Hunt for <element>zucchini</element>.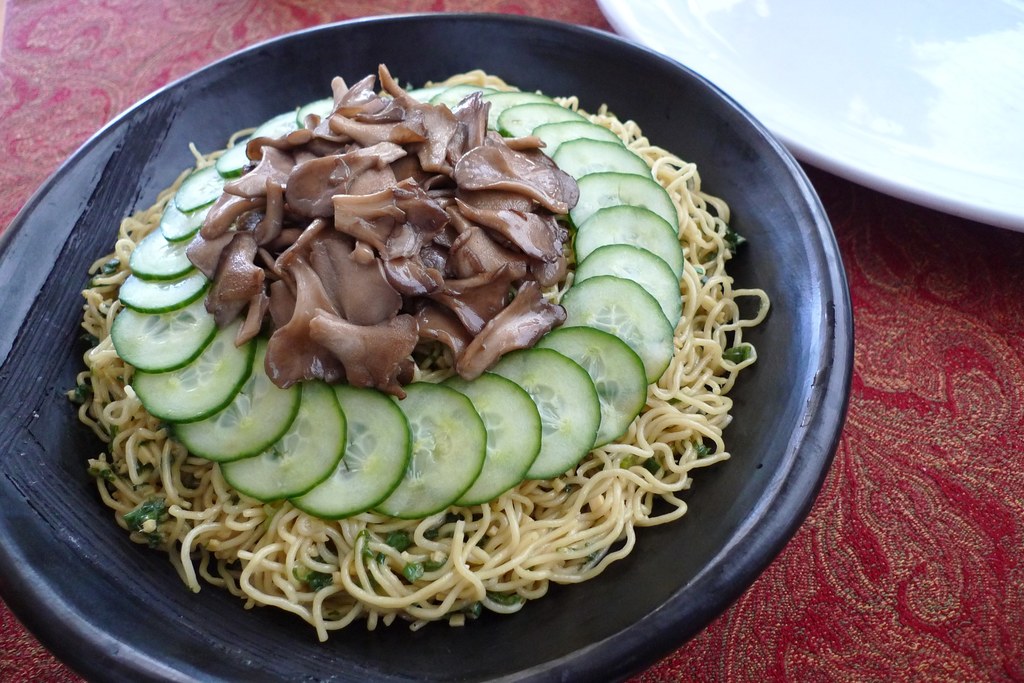
Hunted down at x1=174, y1=336, x2=308, y2=466.
